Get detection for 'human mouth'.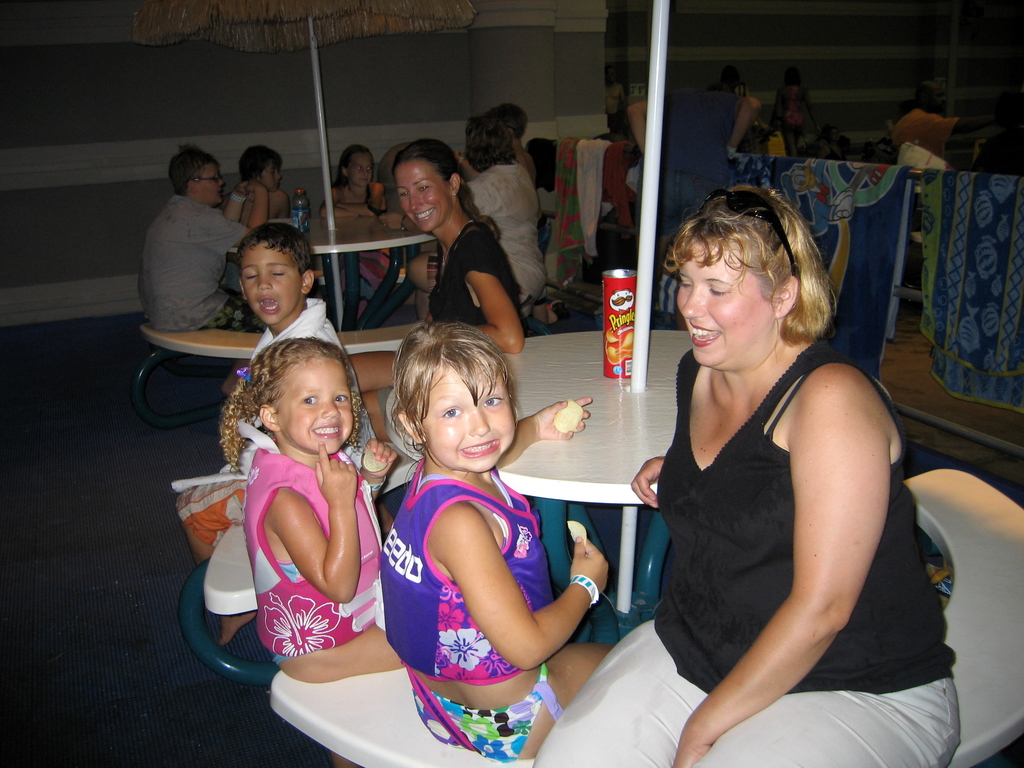
Detection: (687, 320, 719, 347).
